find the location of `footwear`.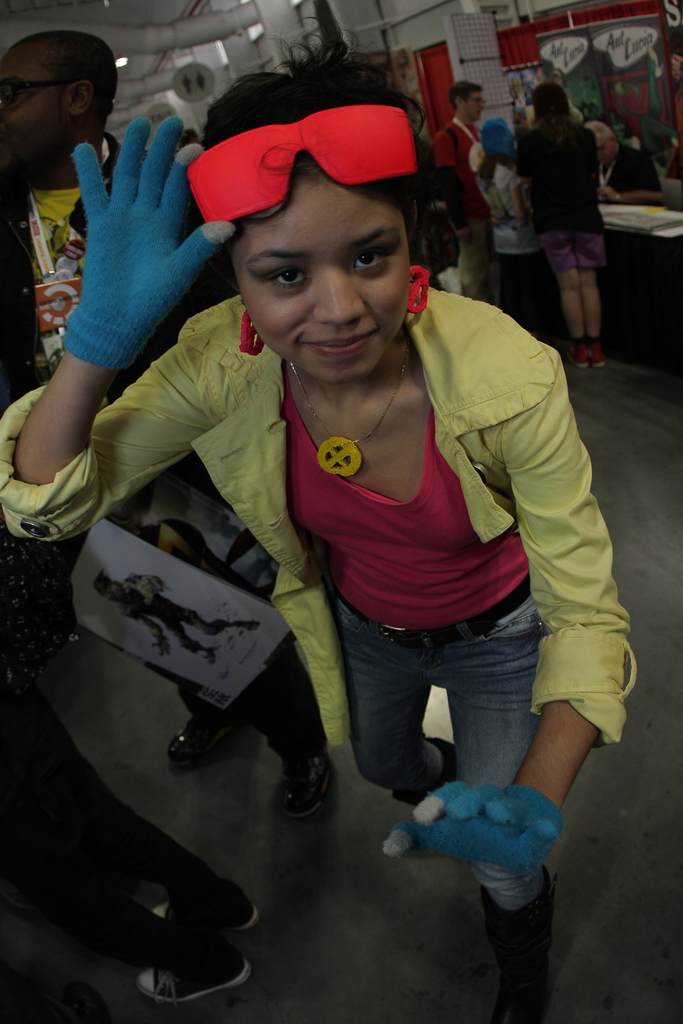
Location: (left=563, top=344, right=588, bottom=368).
